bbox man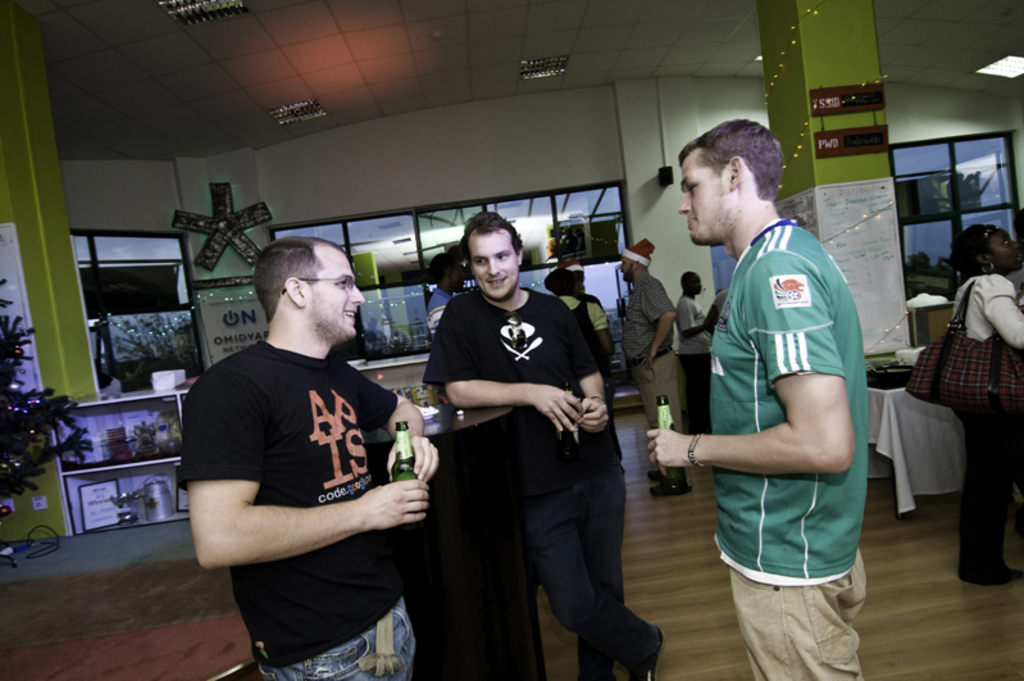
x1=672 y1=94 x2=874 y2=655
